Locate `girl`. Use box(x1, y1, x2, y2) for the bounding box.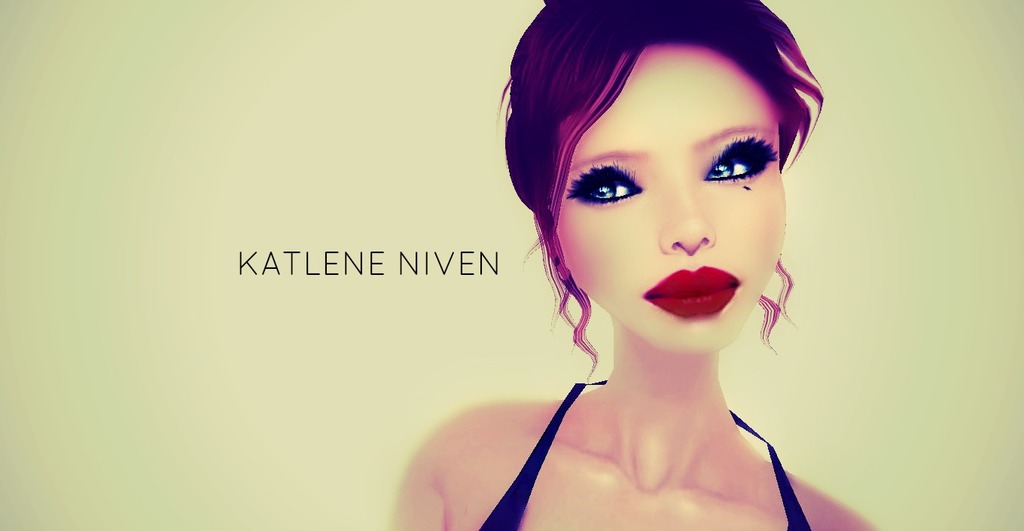
box(388, 0, 880, 530).
